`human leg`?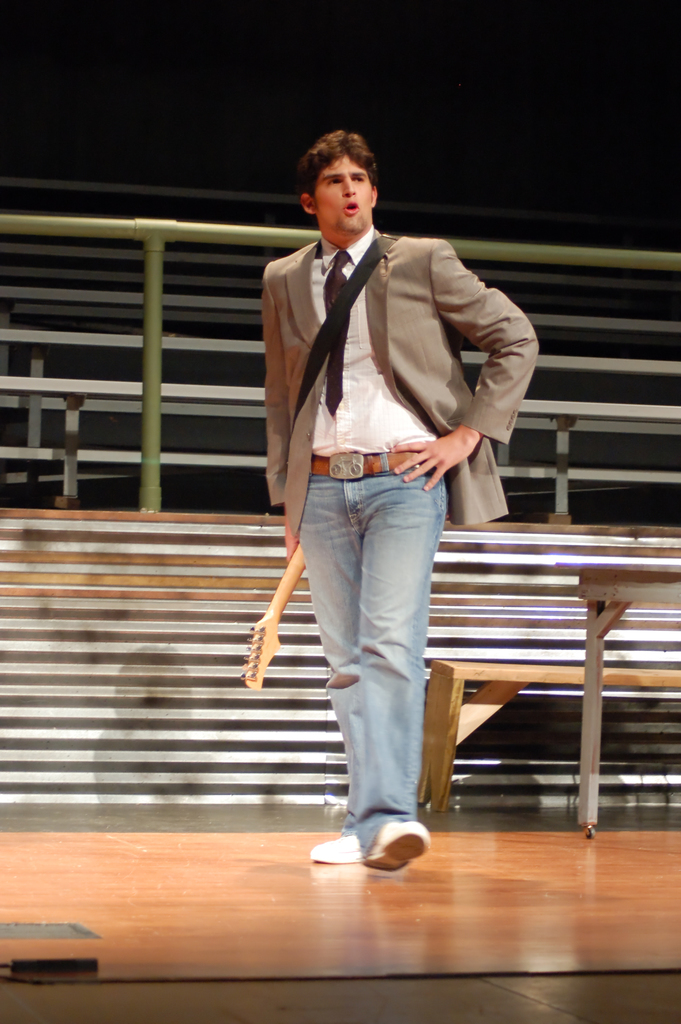
region(303, 477, 432, 867)
